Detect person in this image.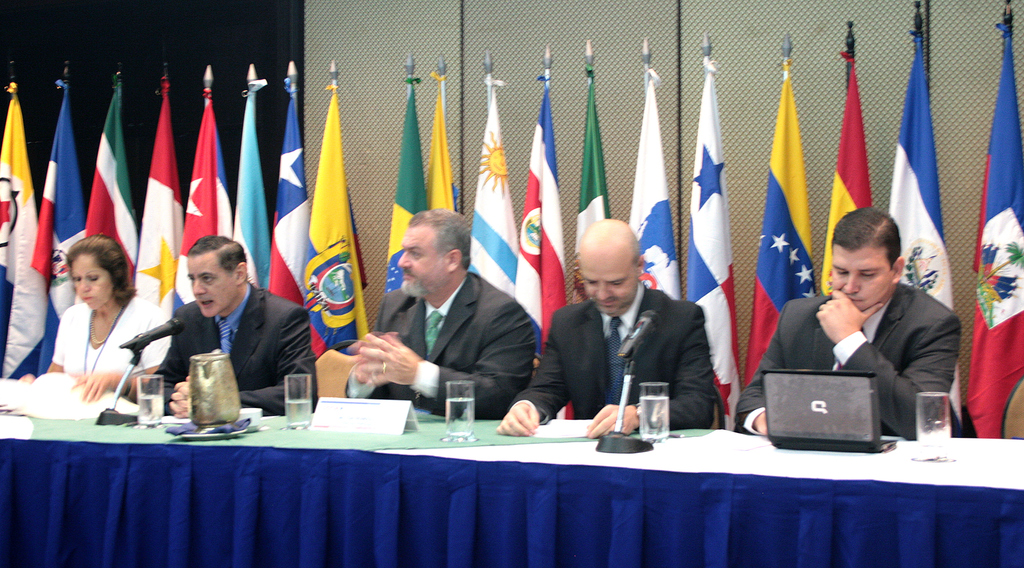
Detection: x1=15 y1=227 x2=166 y2=407.
